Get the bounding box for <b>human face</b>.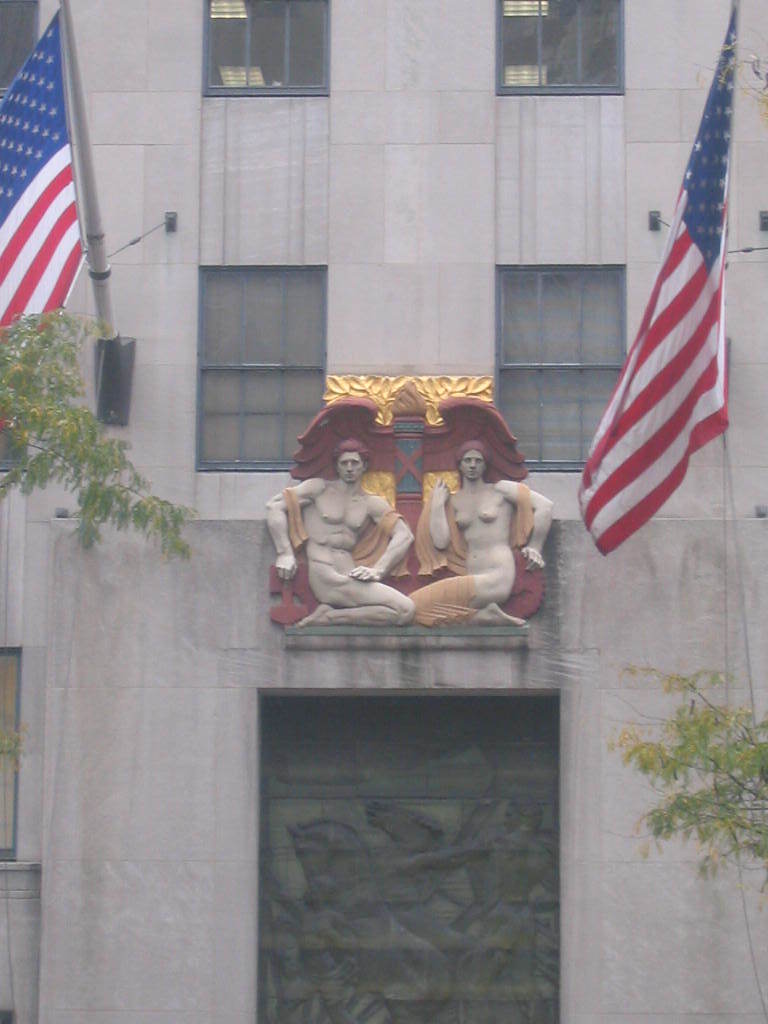
region(458, 451, 479, 479).
